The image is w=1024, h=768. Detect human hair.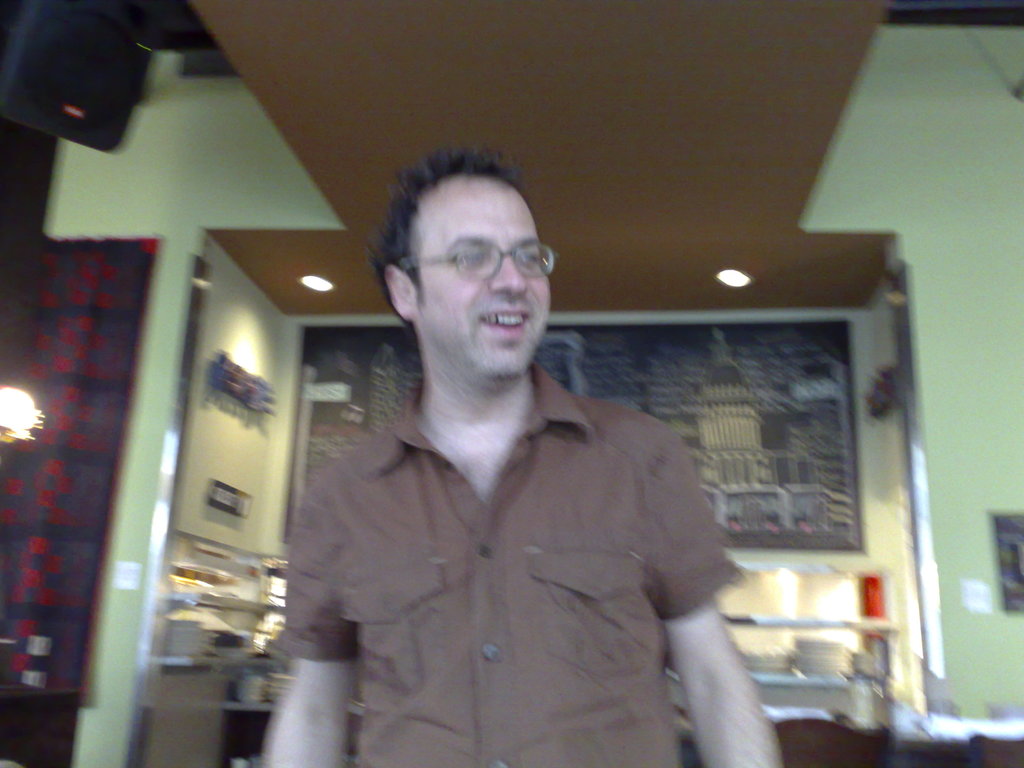
Detection: crop(365, 144, 520, 326).
